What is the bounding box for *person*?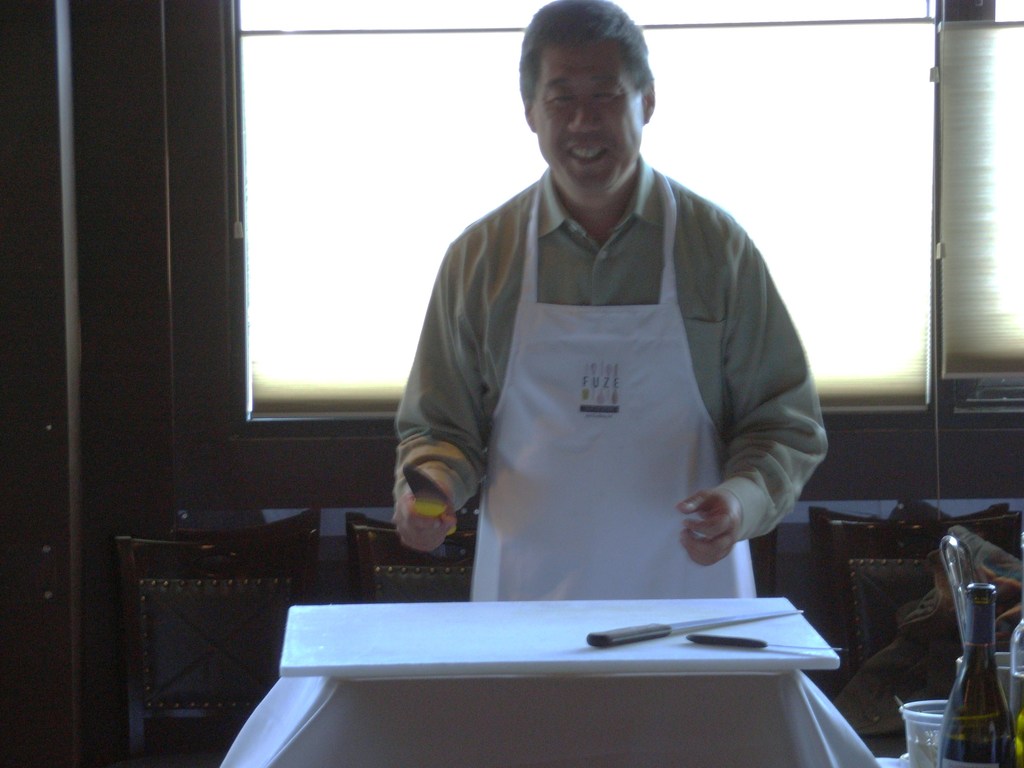
locate(382, 0, 828, 607).
